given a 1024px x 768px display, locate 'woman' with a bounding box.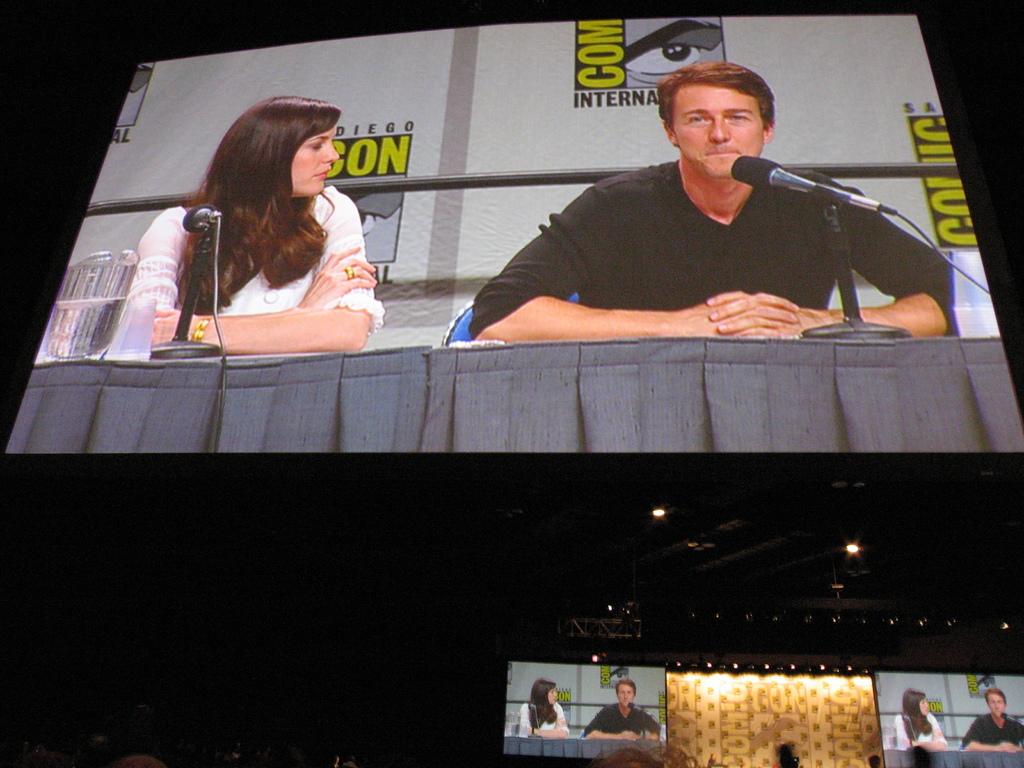
Located: (520, 678, 573, 739).
